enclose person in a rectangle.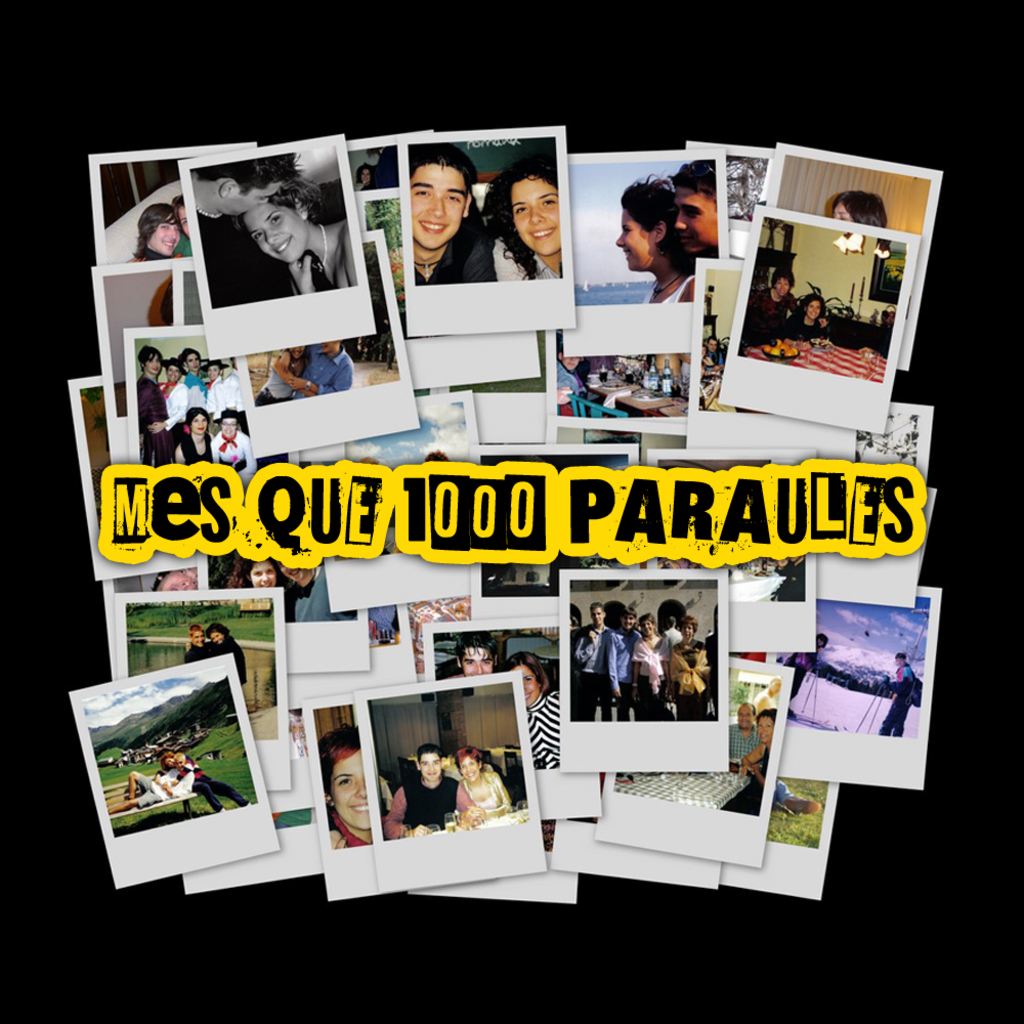
bbox(247, 343, 310, 420).
